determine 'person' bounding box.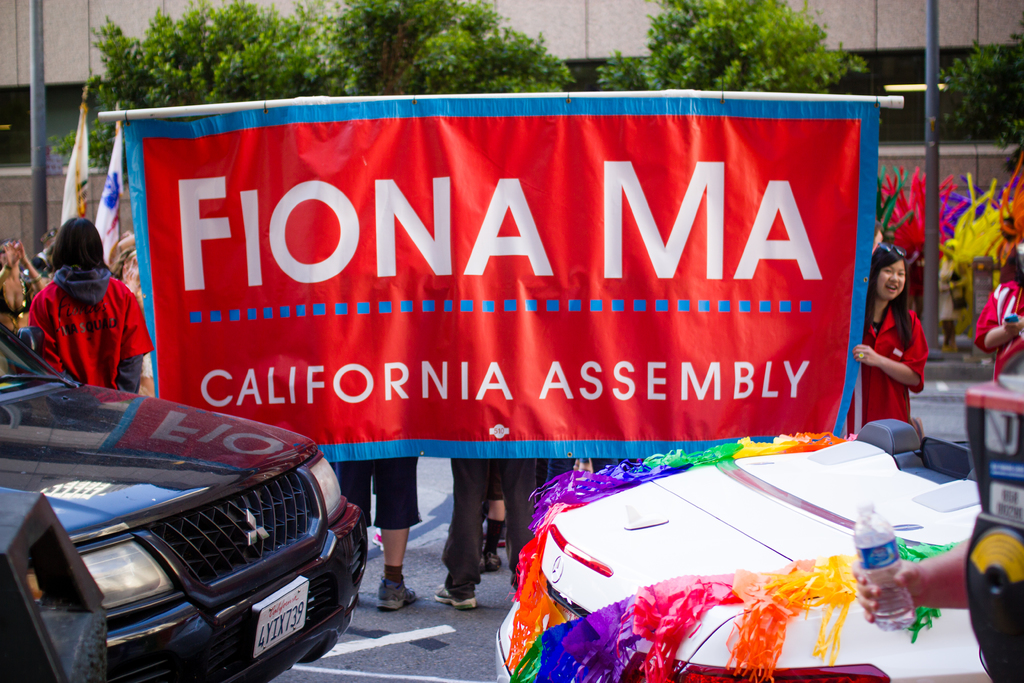
Determined: [left=971, top=236, right=1023, bottom=384].
